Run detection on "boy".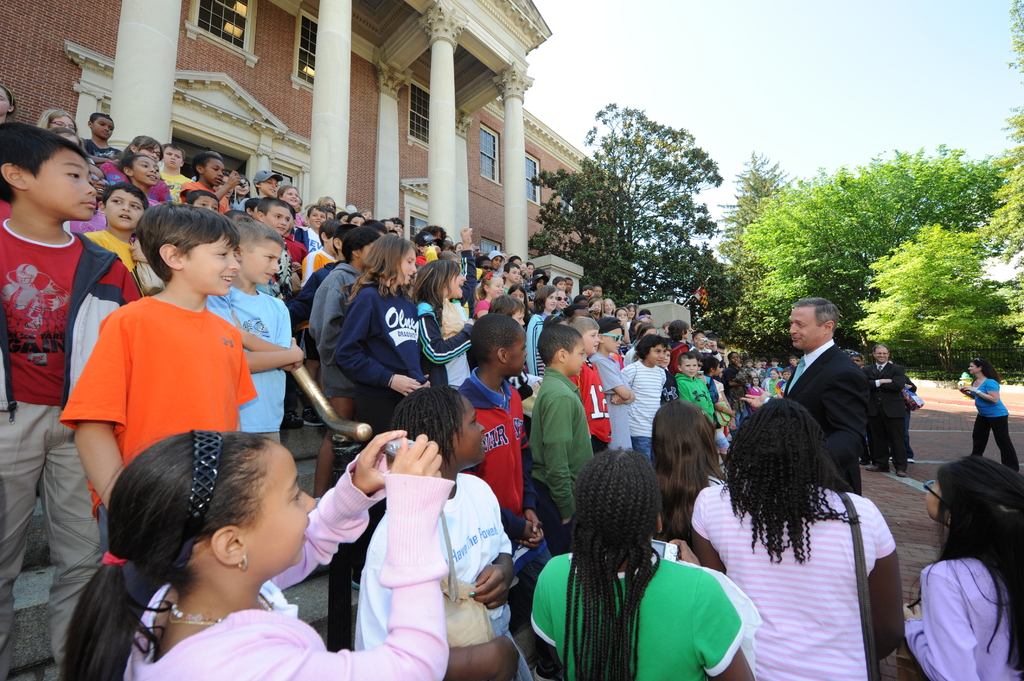
Result: [297,212,349,279].
